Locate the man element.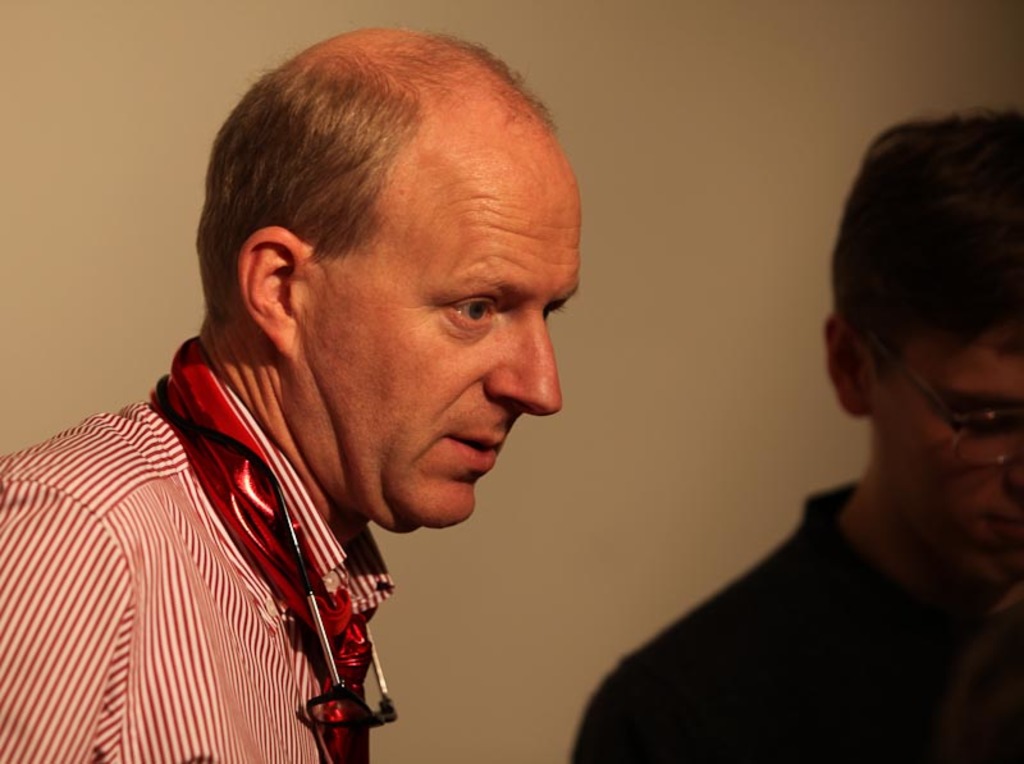
Element bbox: locate(0, 13, 588, 763).
